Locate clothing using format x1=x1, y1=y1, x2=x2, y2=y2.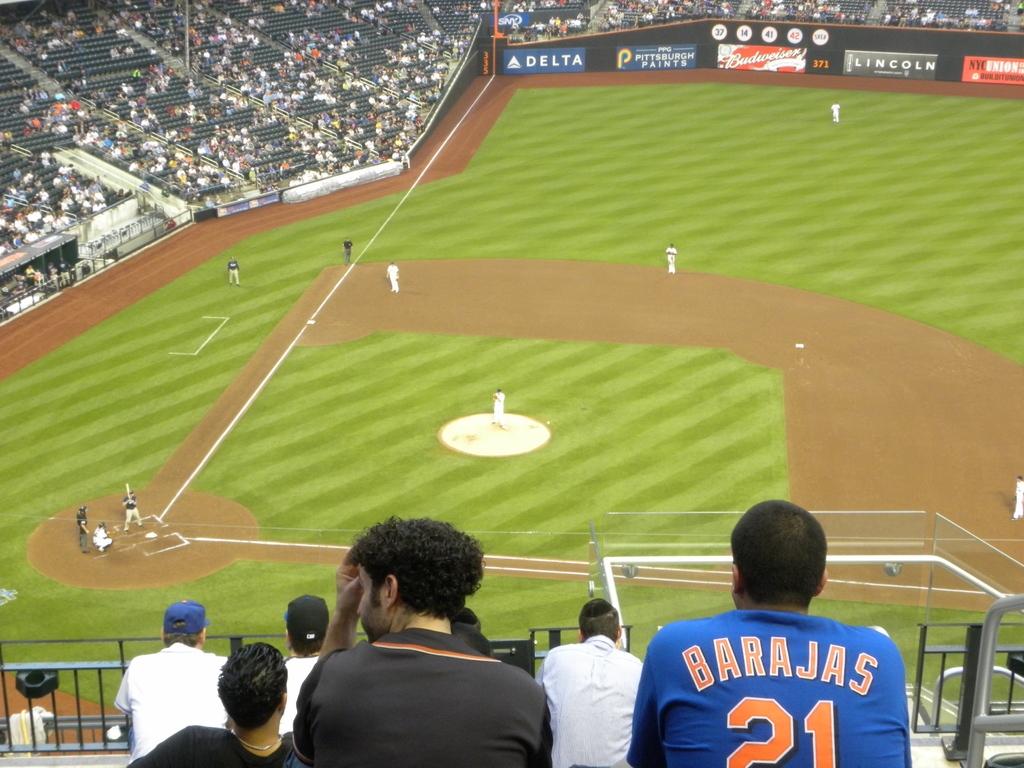
x1=386, y1=262, x2=401, y2=291.
